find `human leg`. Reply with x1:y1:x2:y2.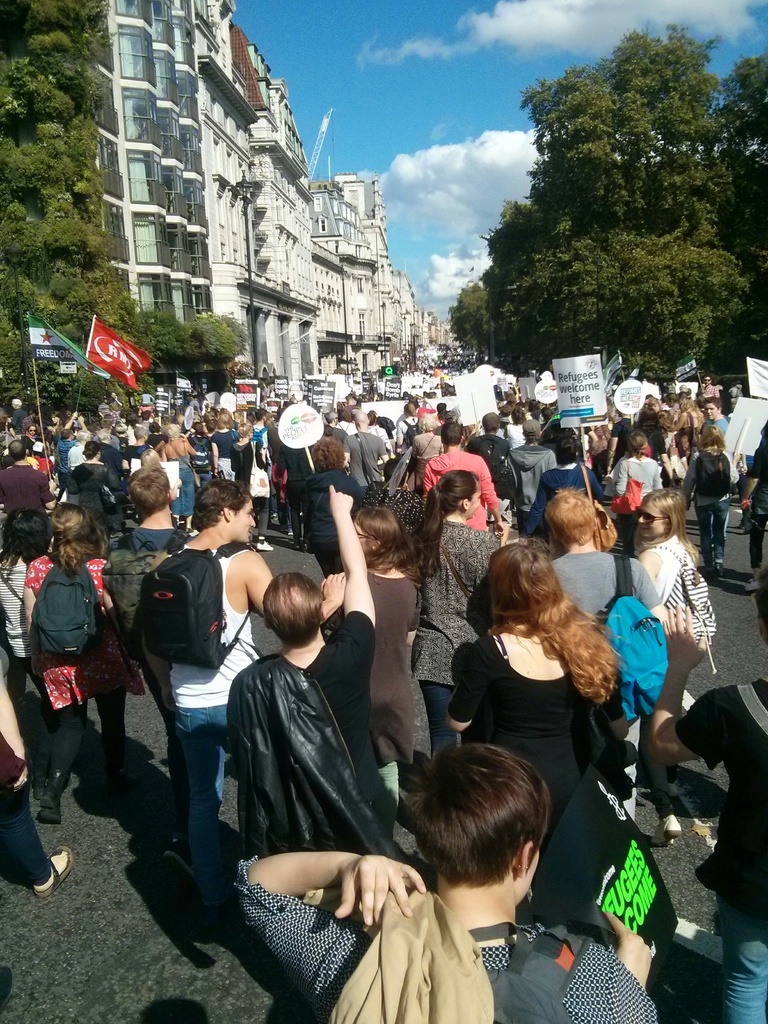
95:643:131:780.
